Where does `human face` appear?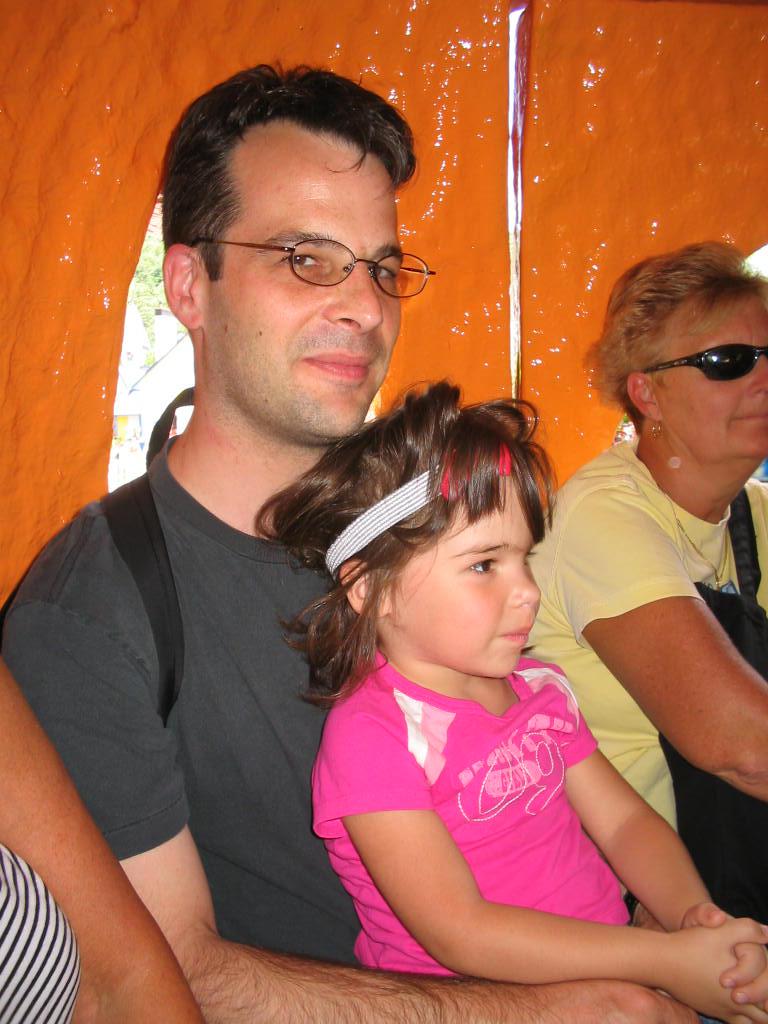
Appears at 204, 130, 396, 444.
